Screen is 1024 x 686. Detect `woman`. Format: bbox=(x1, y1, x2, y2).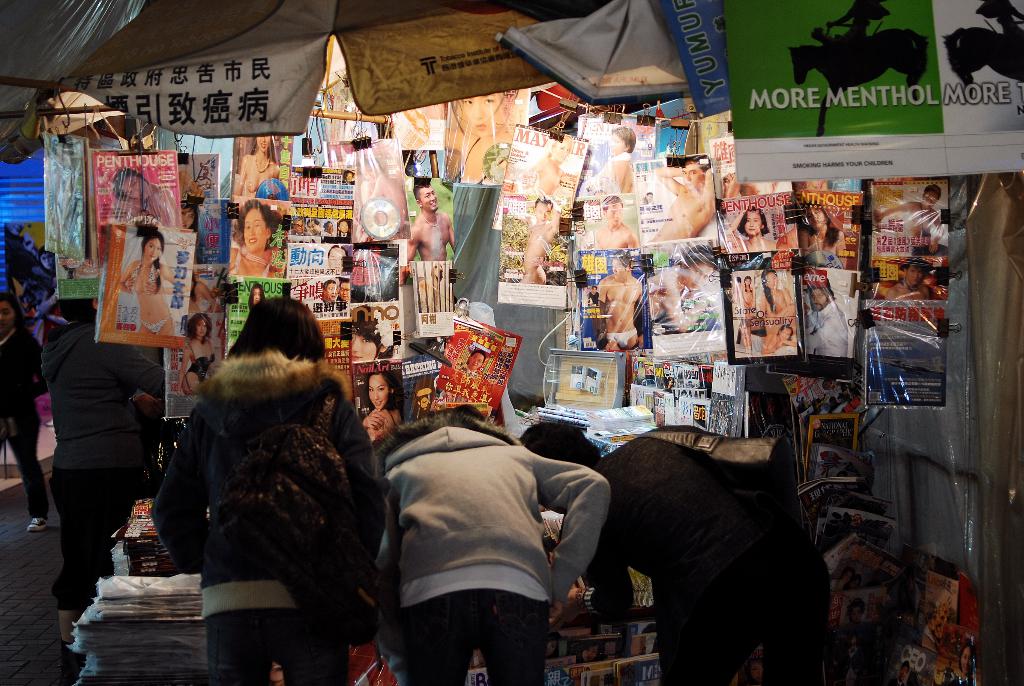
bbox=(37, 270, 66, 427).
